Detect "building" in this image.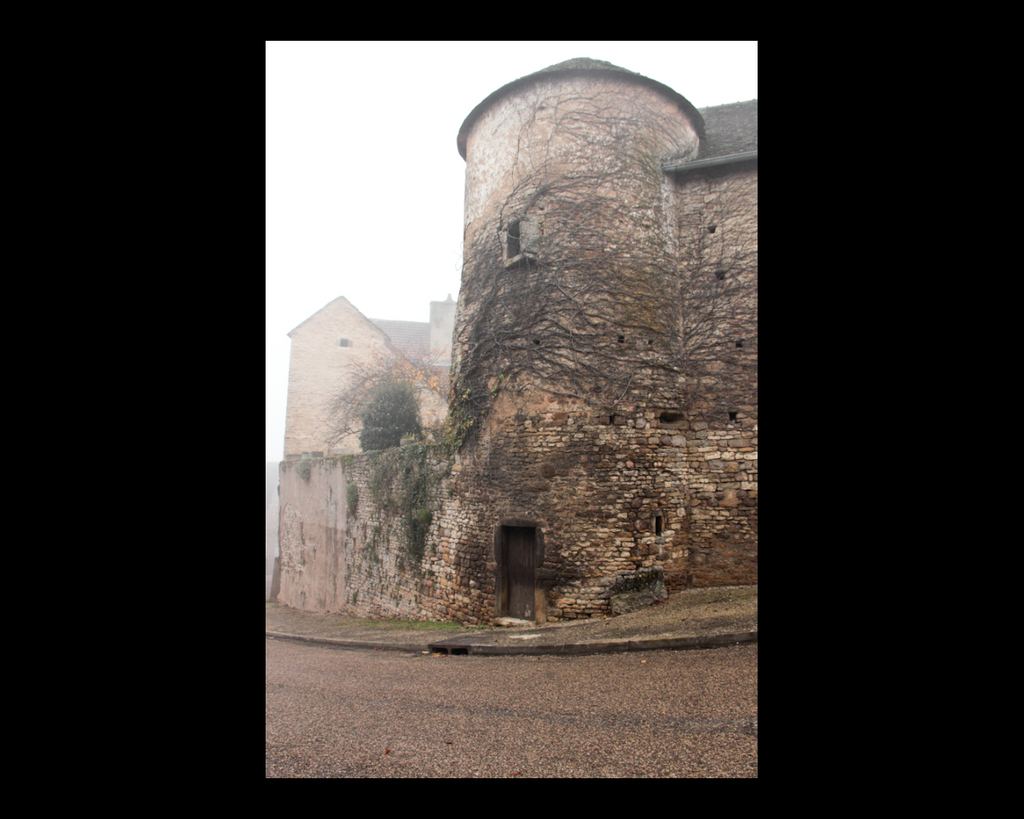
Detection: region(273, 55, 758, 626).
